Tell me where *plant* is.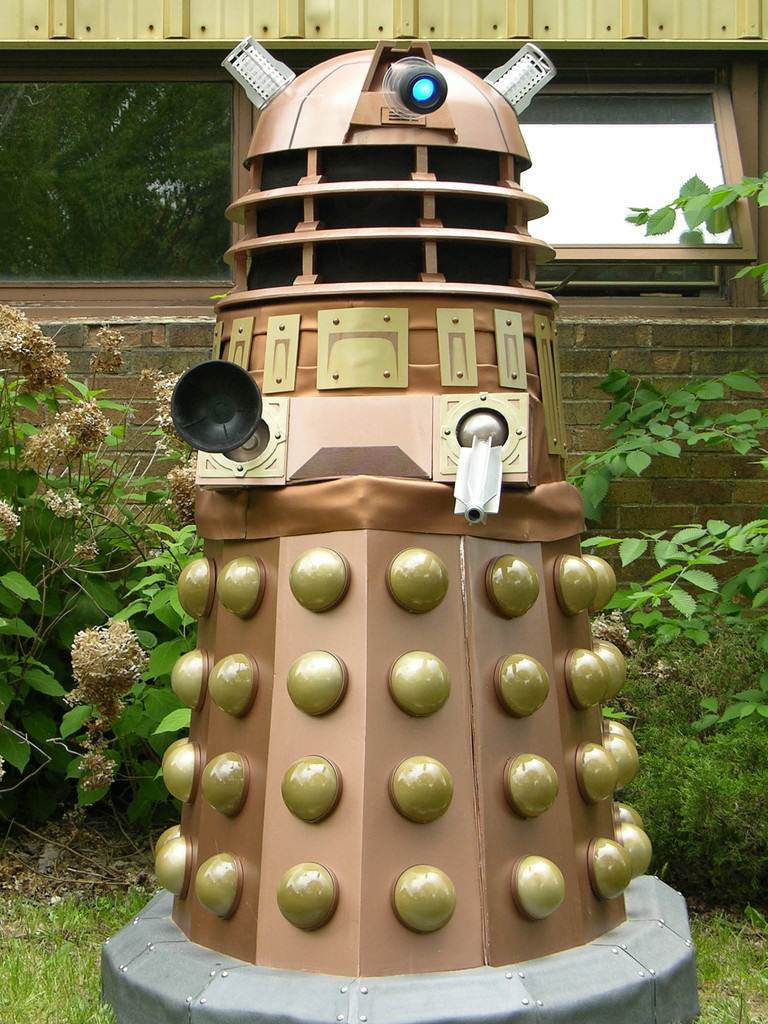
*plant* is at select_region(735, 259, 767, 304).
